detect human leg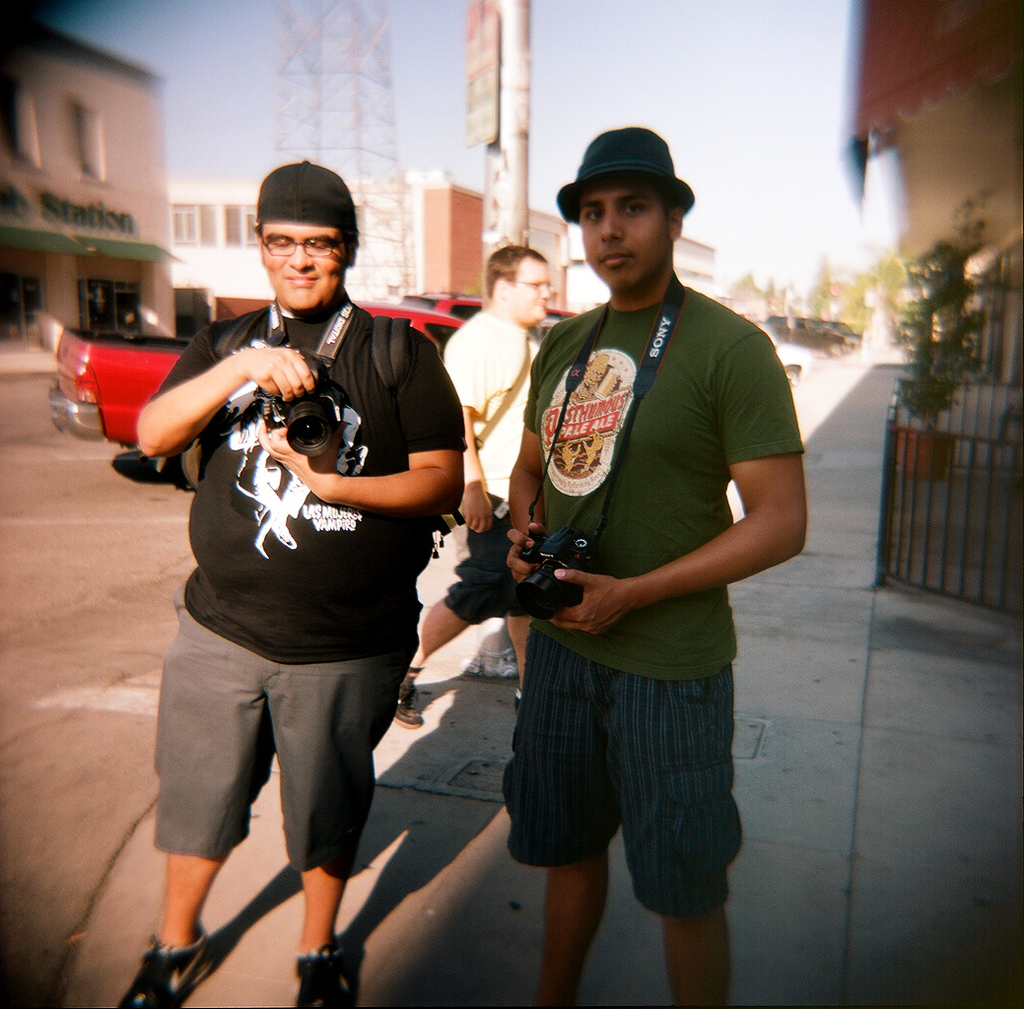
x1=417 y1=506 x2=521 y2=732
